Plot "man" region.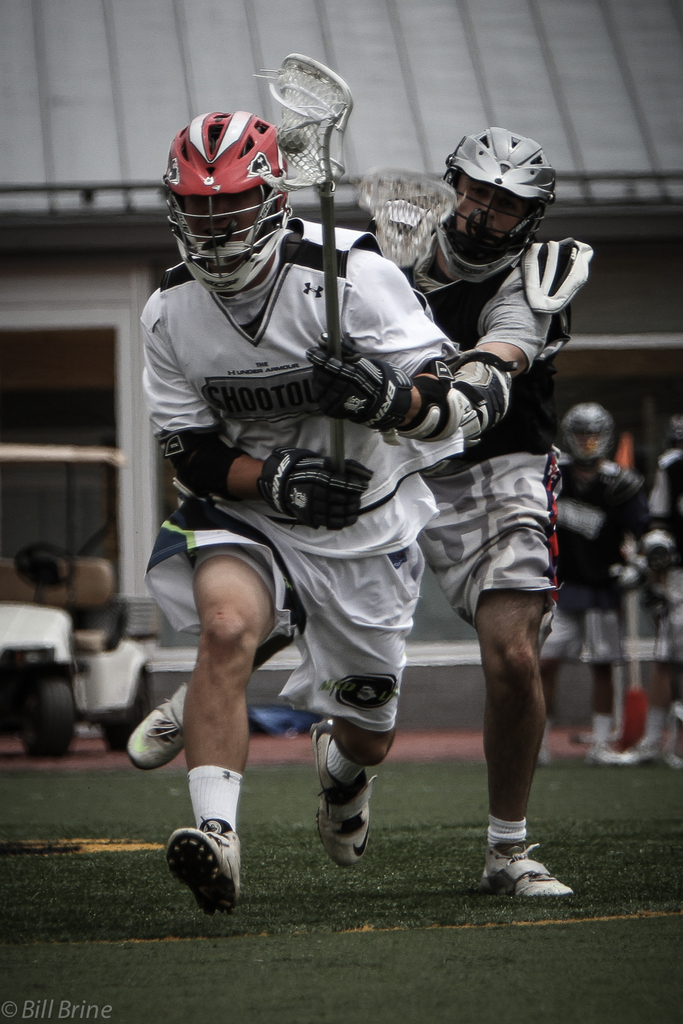
Plotted at [left=553, top=399, right=671, bottom=771].
